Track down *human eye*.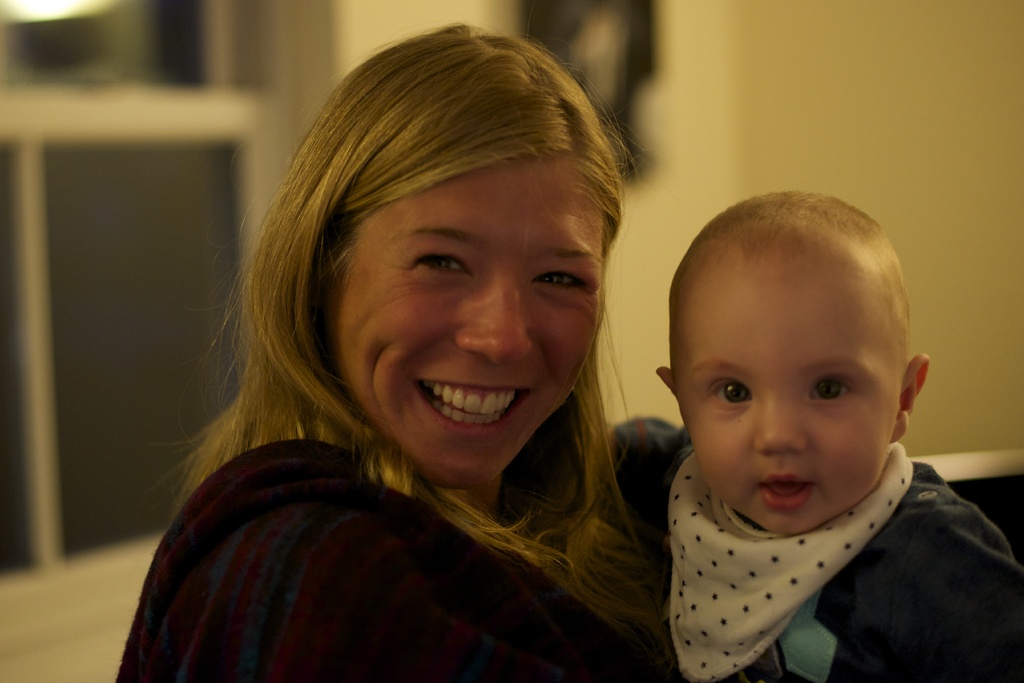
Tracked to box(712, 375, 755, 409).
